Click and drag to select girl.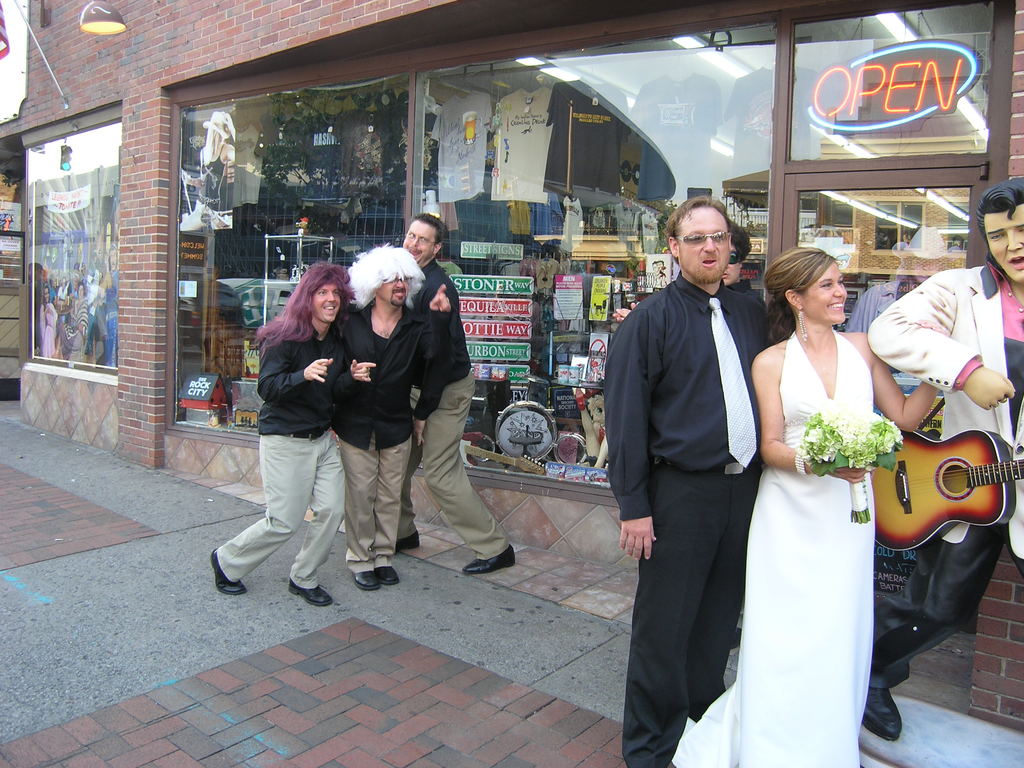
Selection: 211/264/375/602.
